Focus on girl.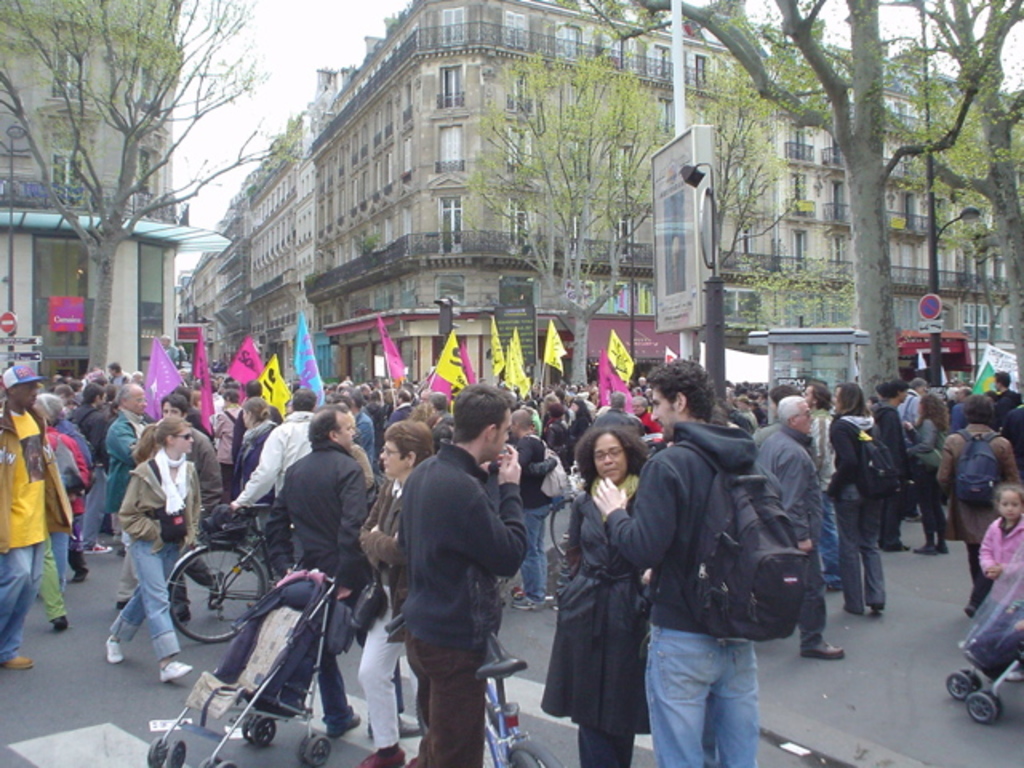
Focused at 563, 397, 592, 443.
